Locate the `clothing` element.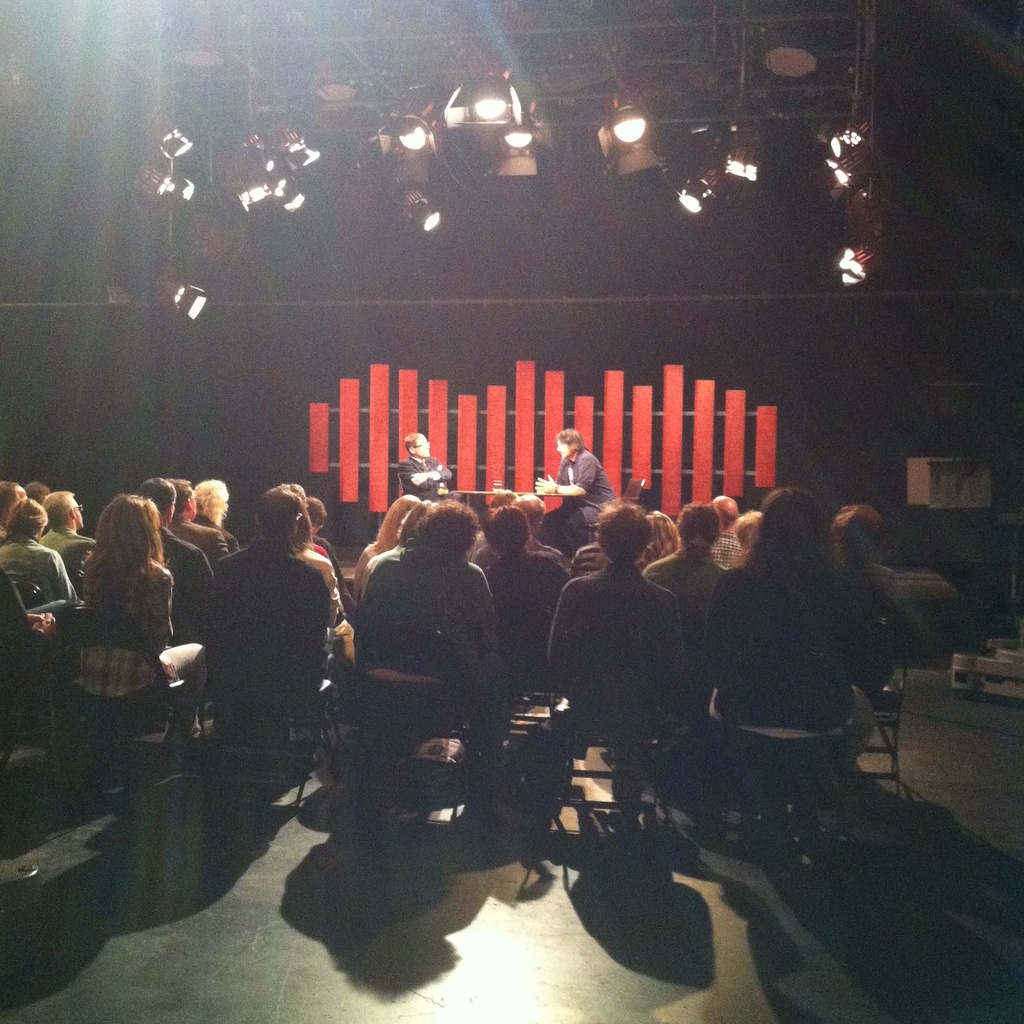
Element bbox: <bbox>0, 531, 64, 619</bbox>.
